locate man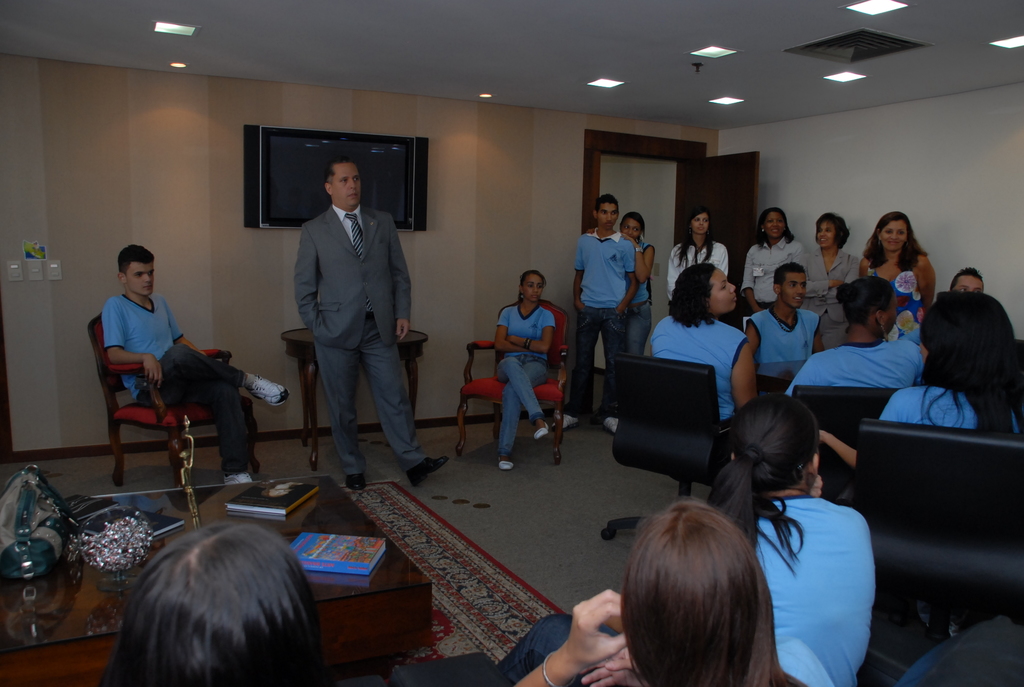
box=[746, 262, 825, 364]
